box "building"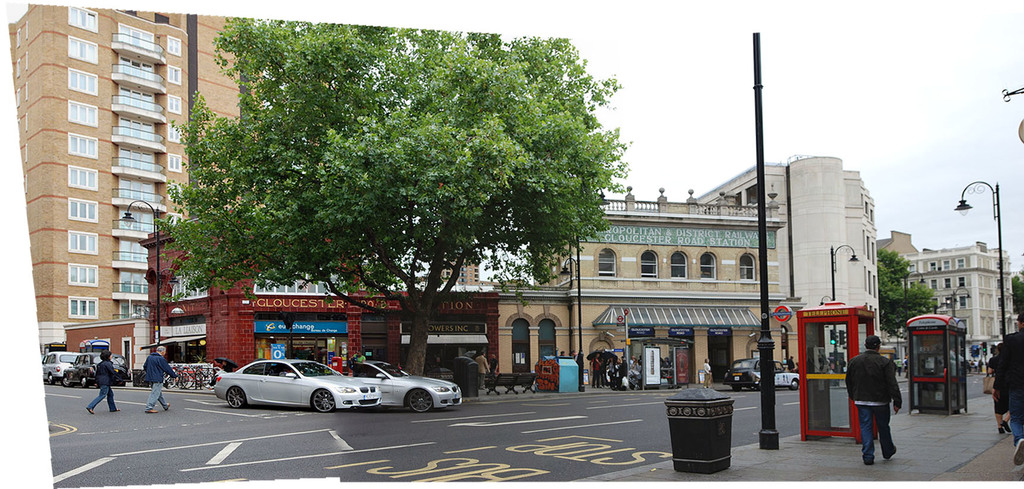
left=697, top=152, right=883, bottom=367
